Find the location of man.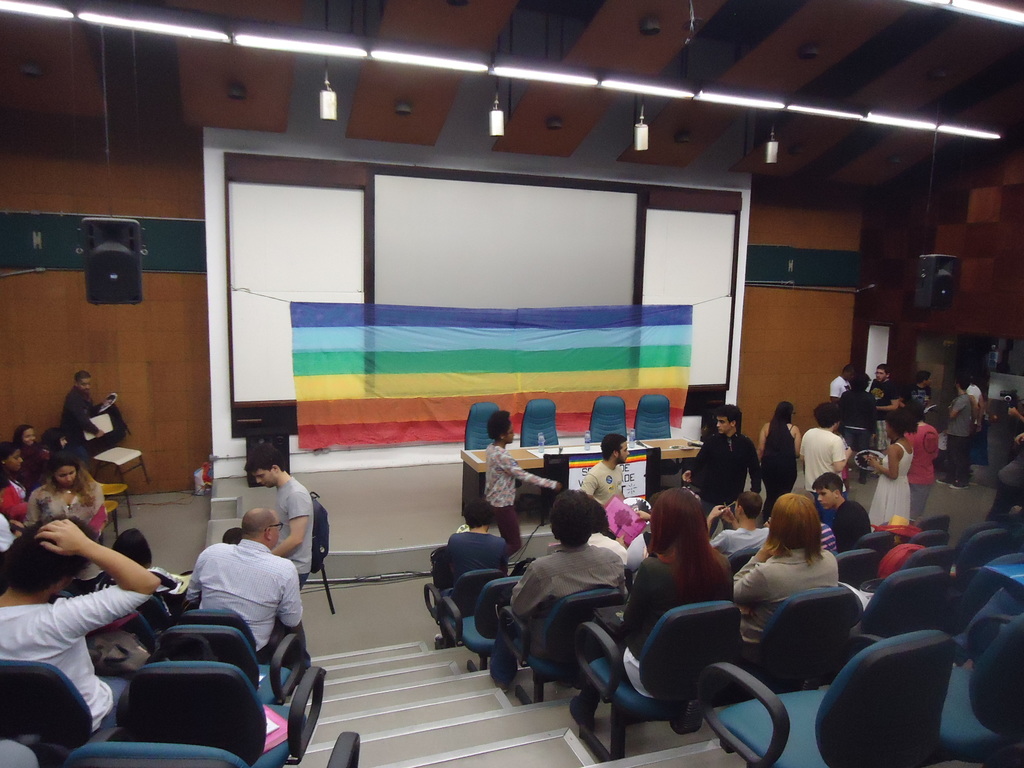
Location: 838:372:878:463.
